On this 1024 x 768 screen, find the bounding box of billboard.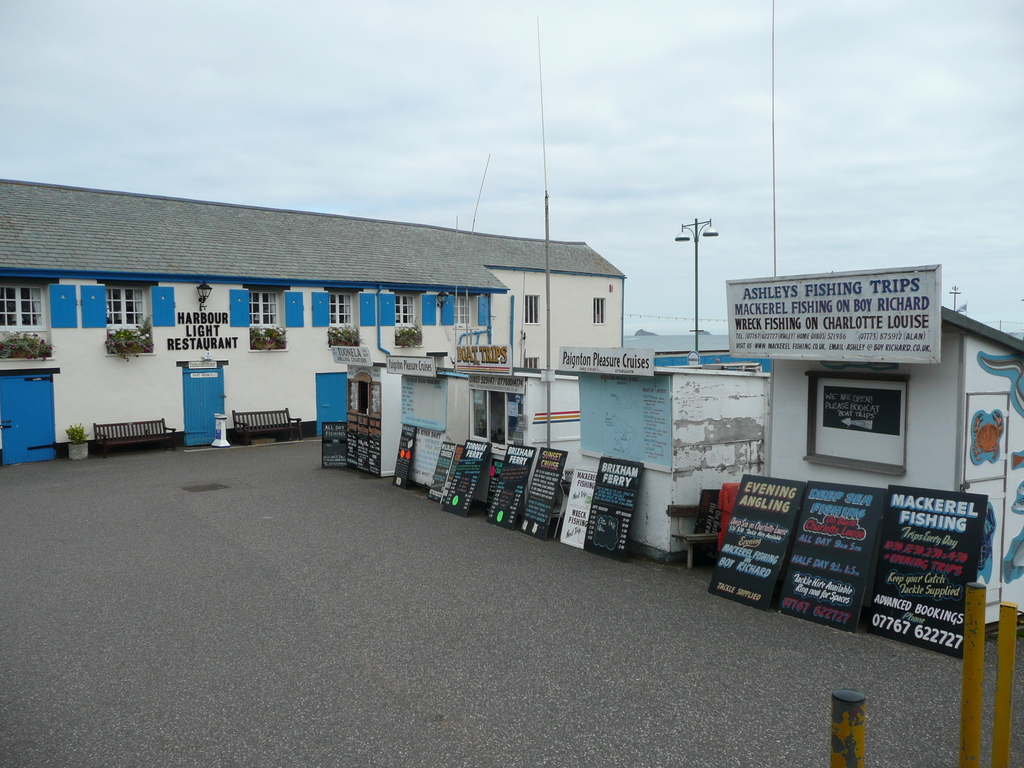
Bounding box: box(486, 442, 535, 528).
